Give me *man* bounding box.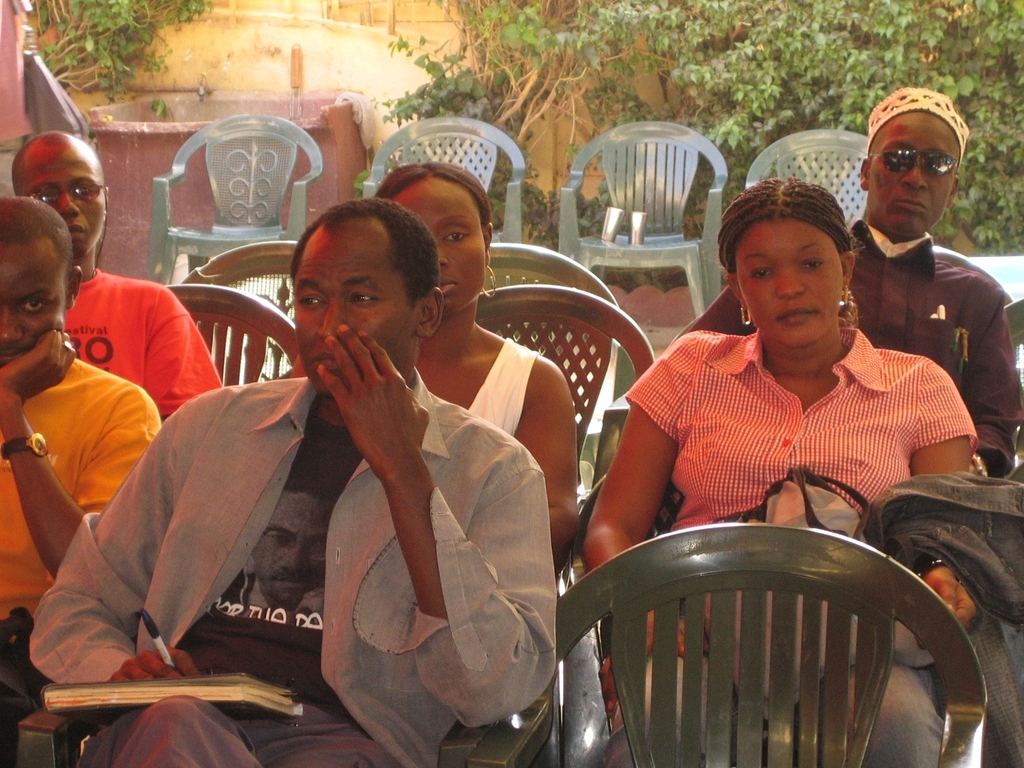
l=243, t=477, r=351, b=621.
